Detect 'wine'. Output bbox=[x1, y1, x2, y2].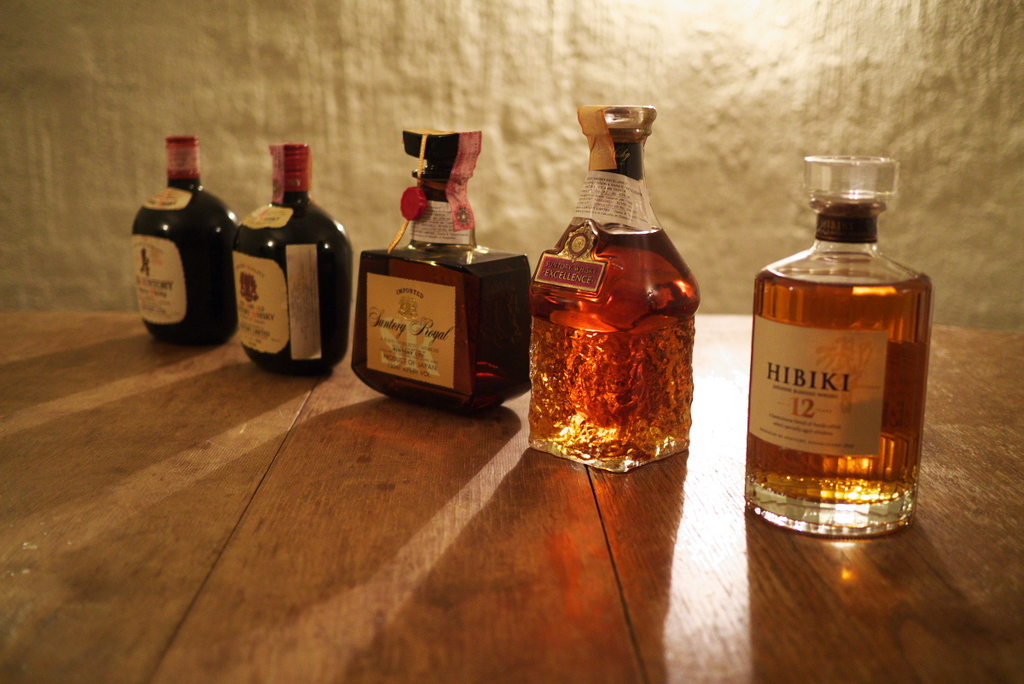
bbox=[231, 140, 329, 369].
